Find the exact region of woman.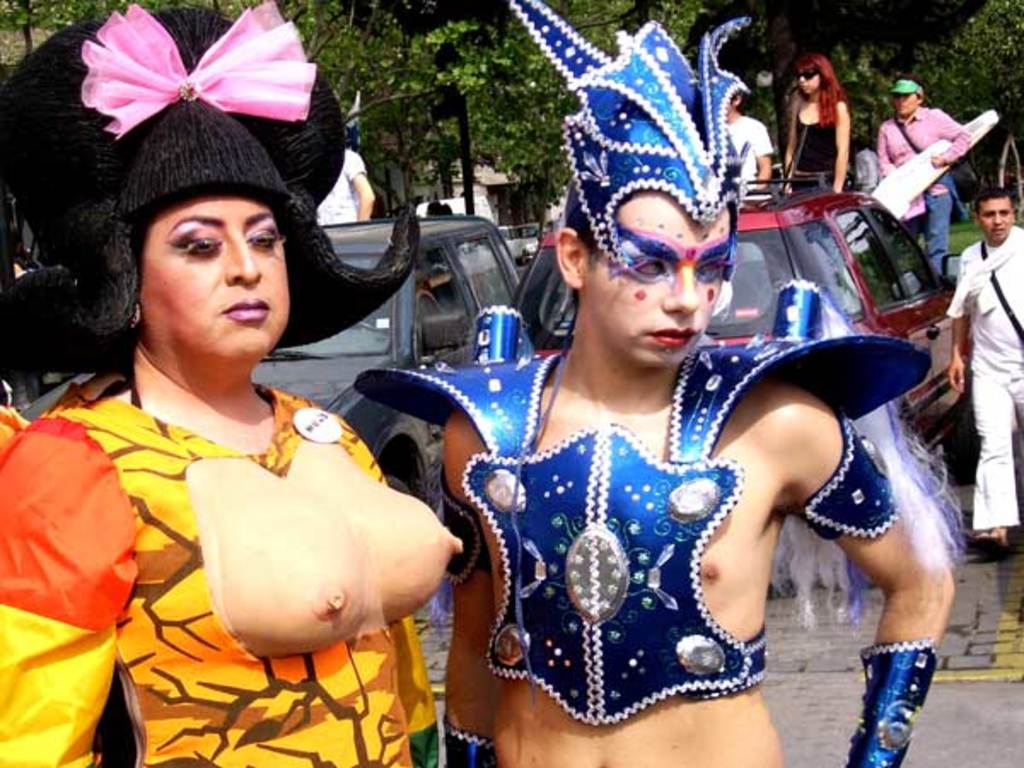
Exact region: (left=20, top=90, right=449, bottom=767).
